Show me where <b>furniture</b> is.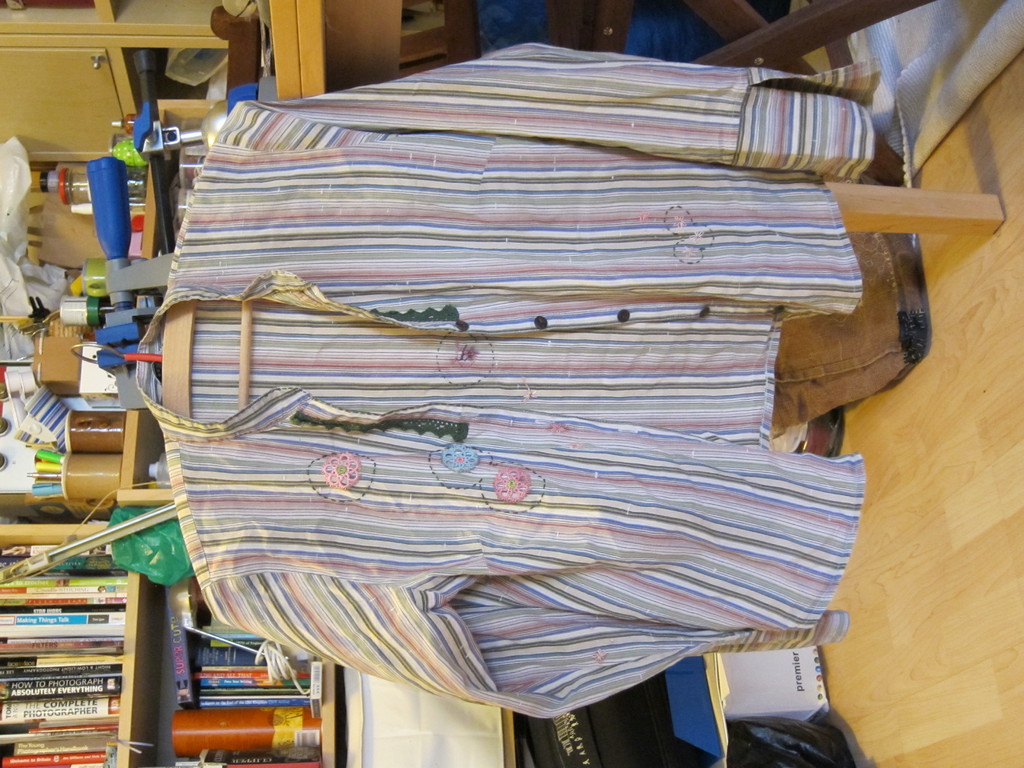
<b>furniture</b> is at 0 0 228 163.
